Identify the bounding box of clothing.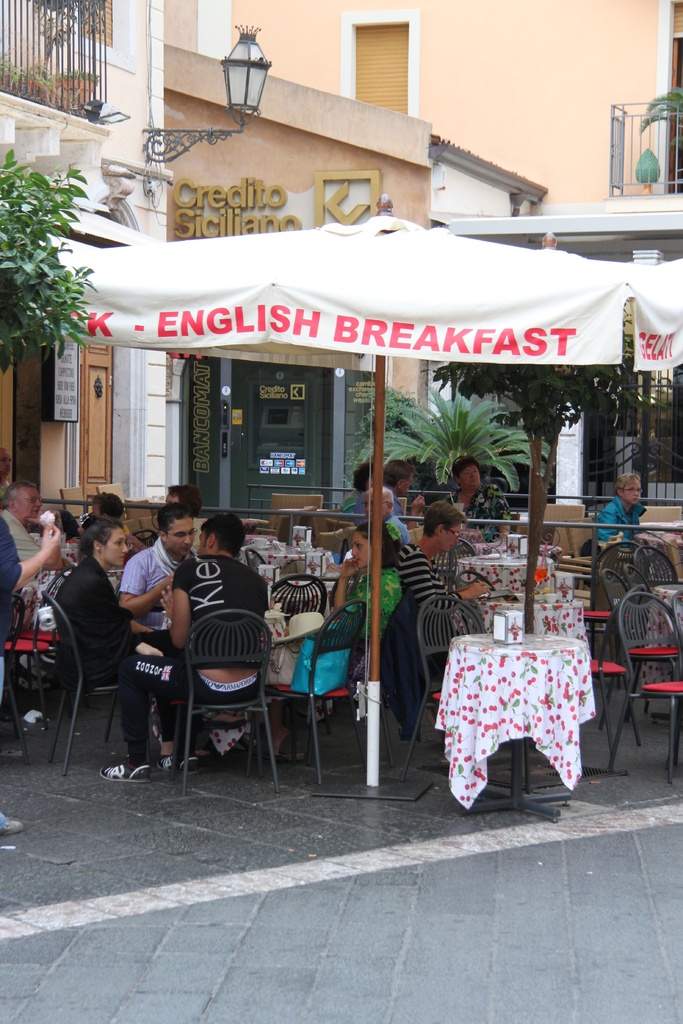
Rect(26, 562, 170, 758).
